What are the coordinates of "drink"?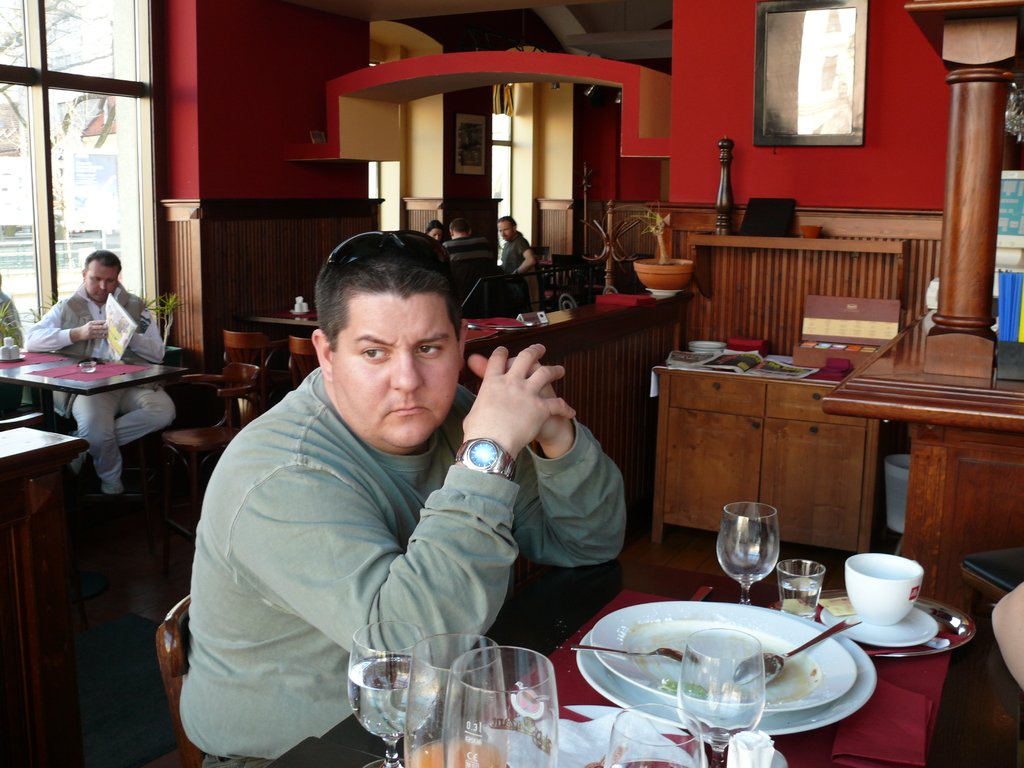
x1=779, y1=575, x2=822, y2=620.
